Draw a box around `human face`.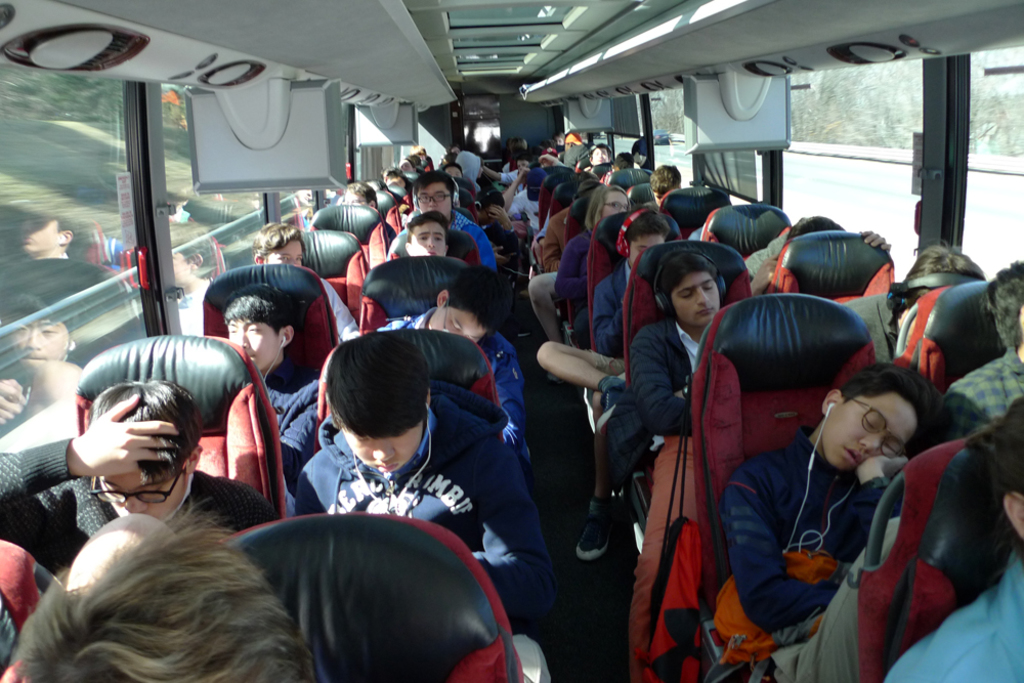
left=340, top=189, right=367, bottom=205.
